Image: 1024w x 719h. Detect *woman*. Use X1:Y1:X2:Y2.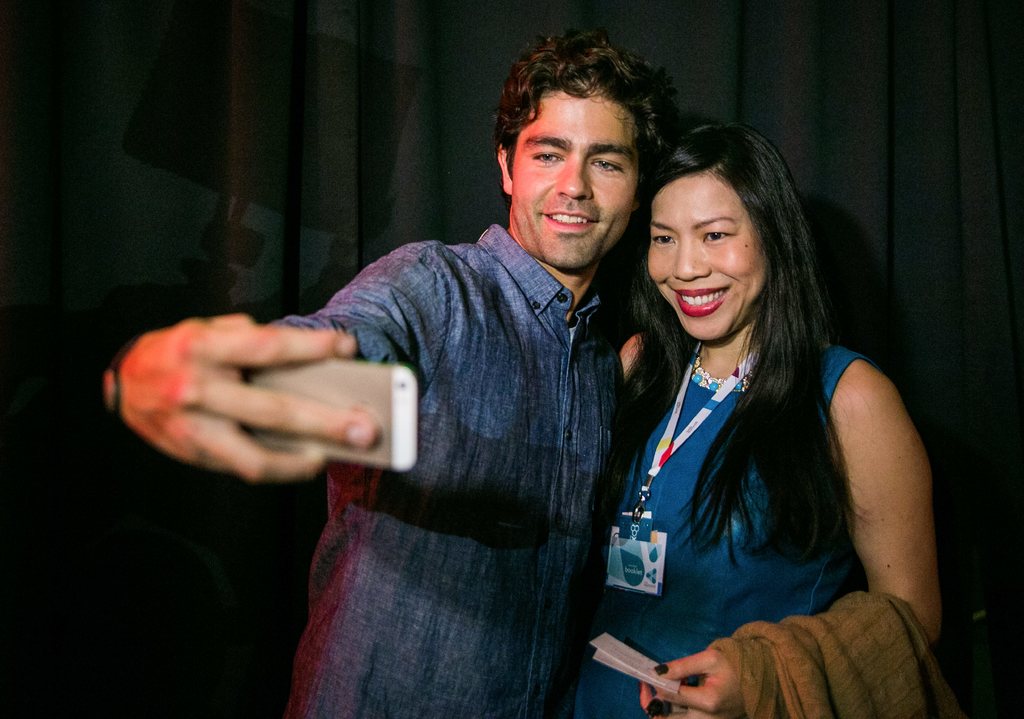
587:122:919:718.
